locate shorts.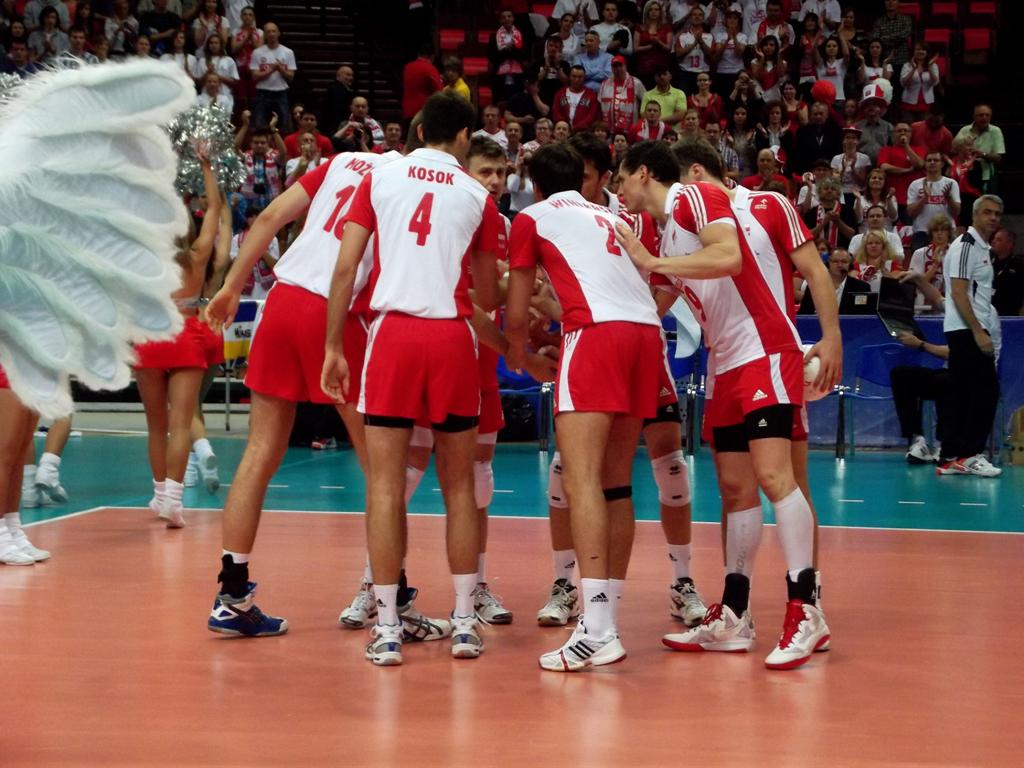
Bounding box: pyautogui.locateOnScreen(128, 317, 206, 367).
